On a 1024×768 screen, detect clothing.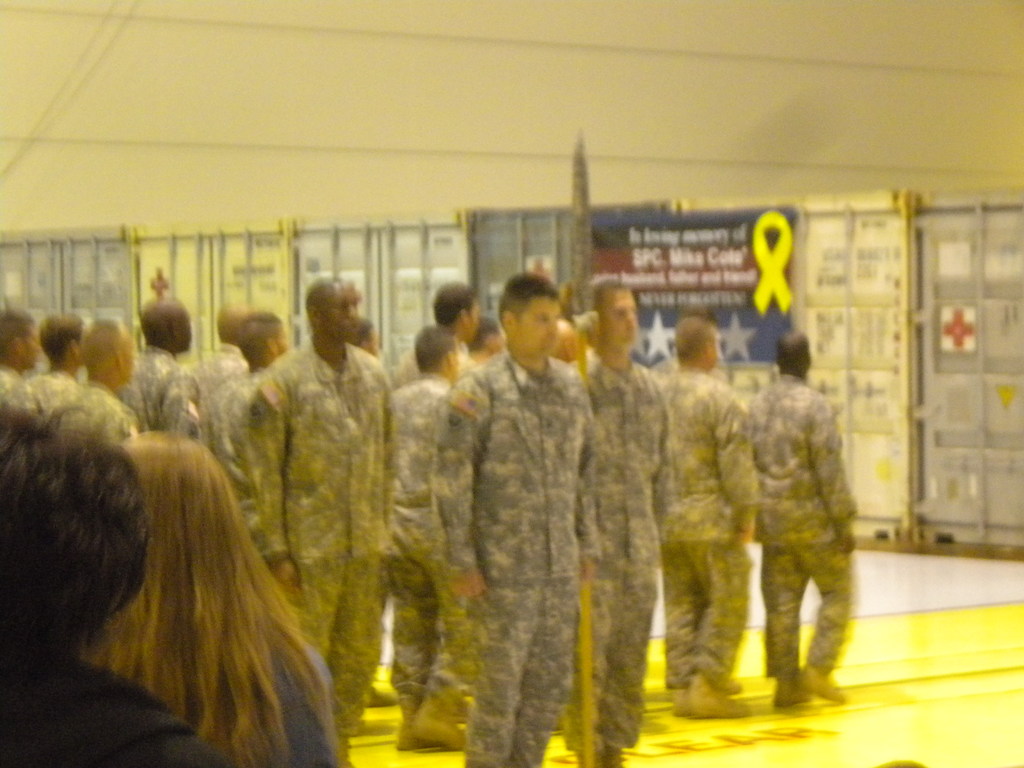
region(737, 337, 863, 721).
